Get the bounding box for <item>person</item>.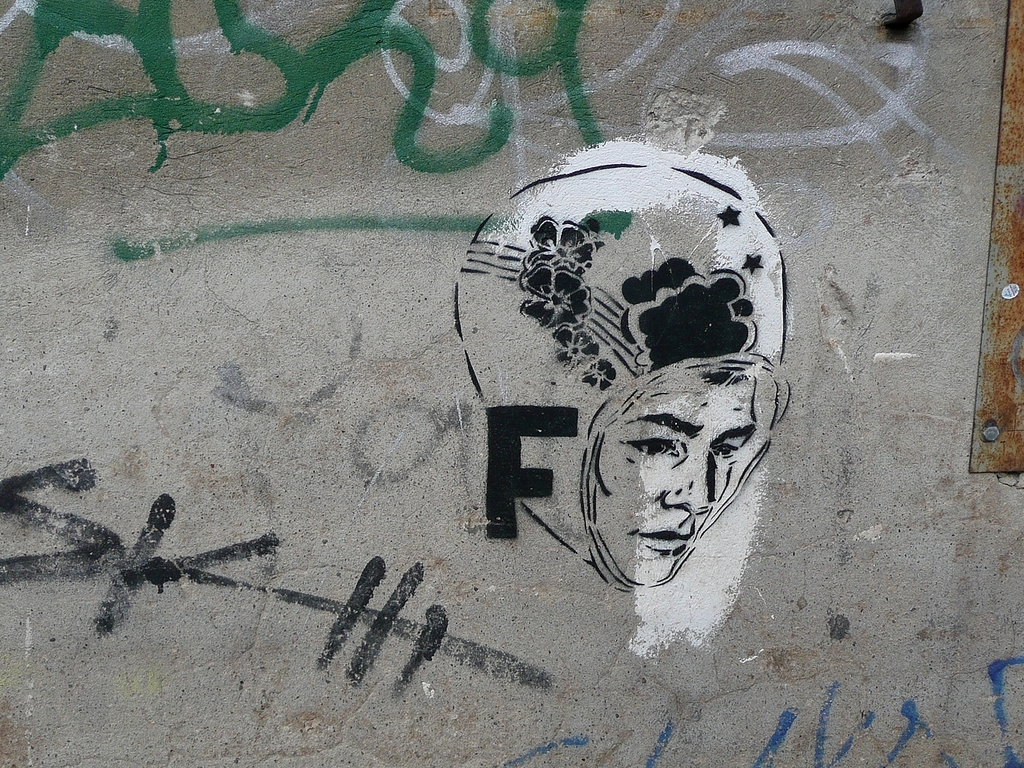
l=433, t=144, r=838, b=670.
